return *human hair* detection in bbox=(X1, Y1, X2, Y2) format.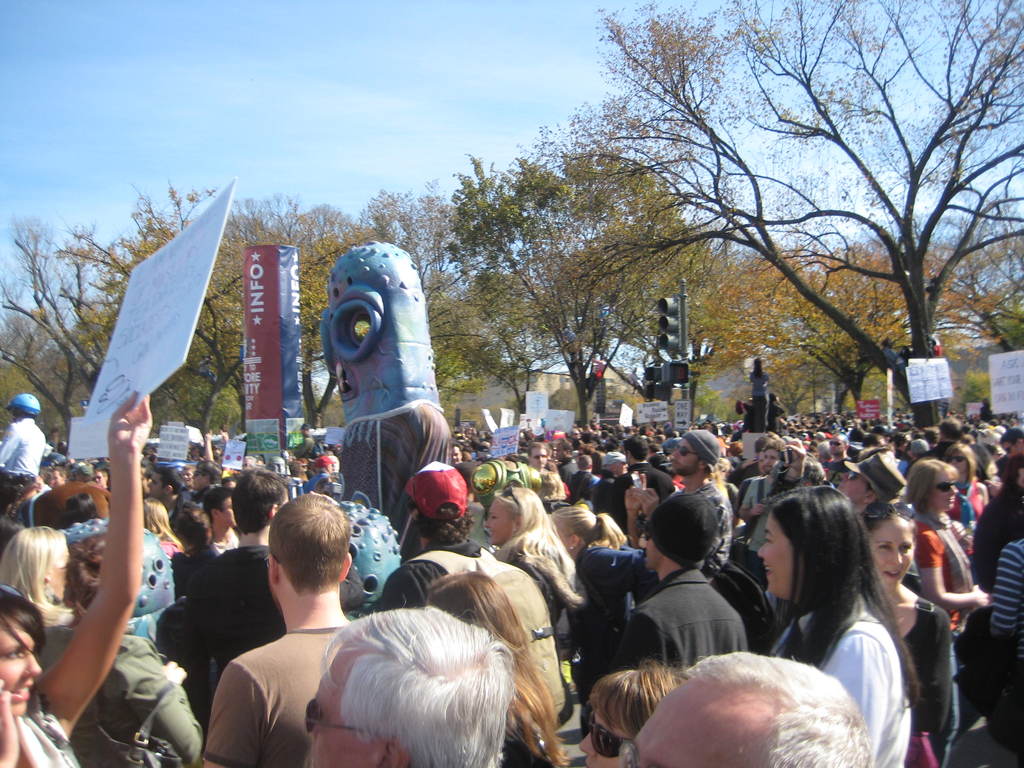
bbox=(202, 485, 225, 517).
